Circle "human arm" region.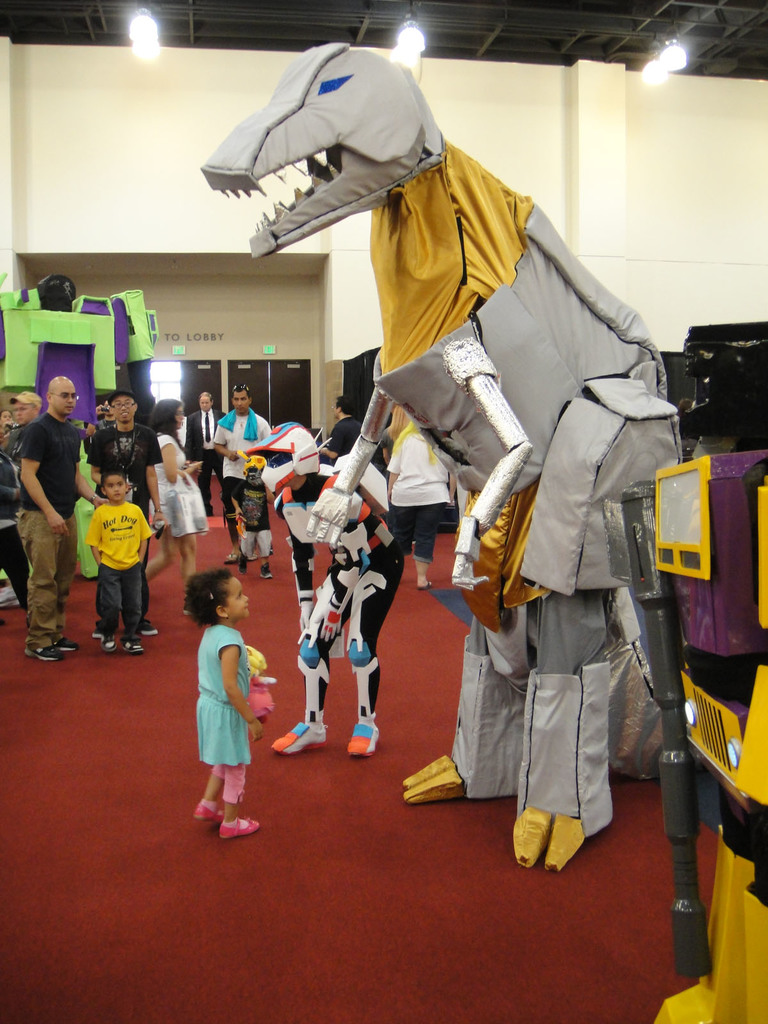
Region: select_region(81, 500, 99, 570).
